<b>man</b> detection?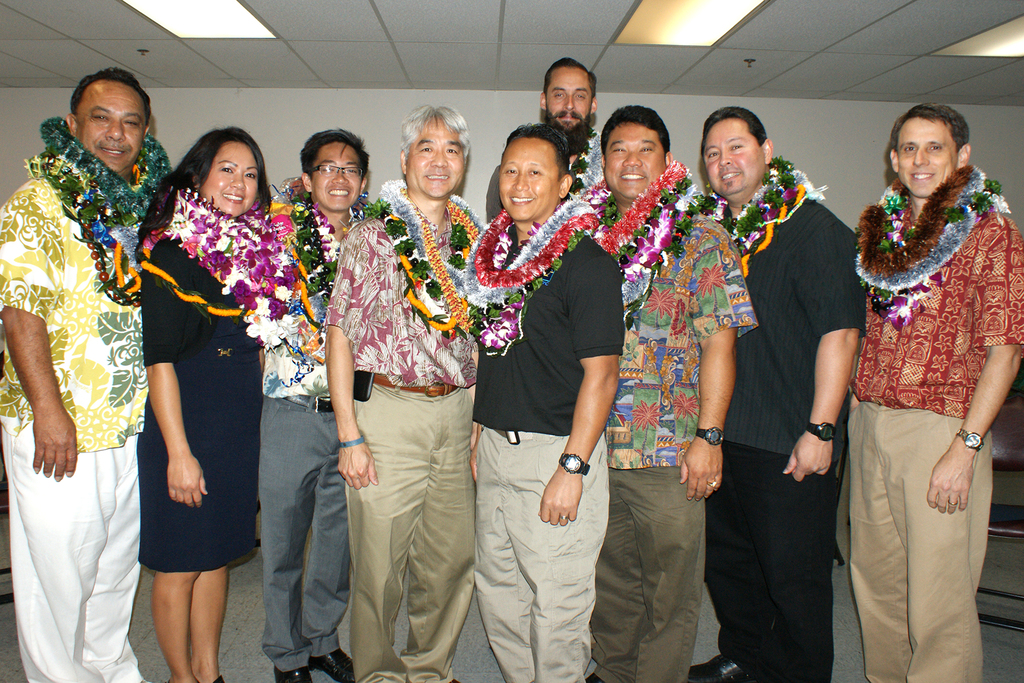
580,103,760,682
